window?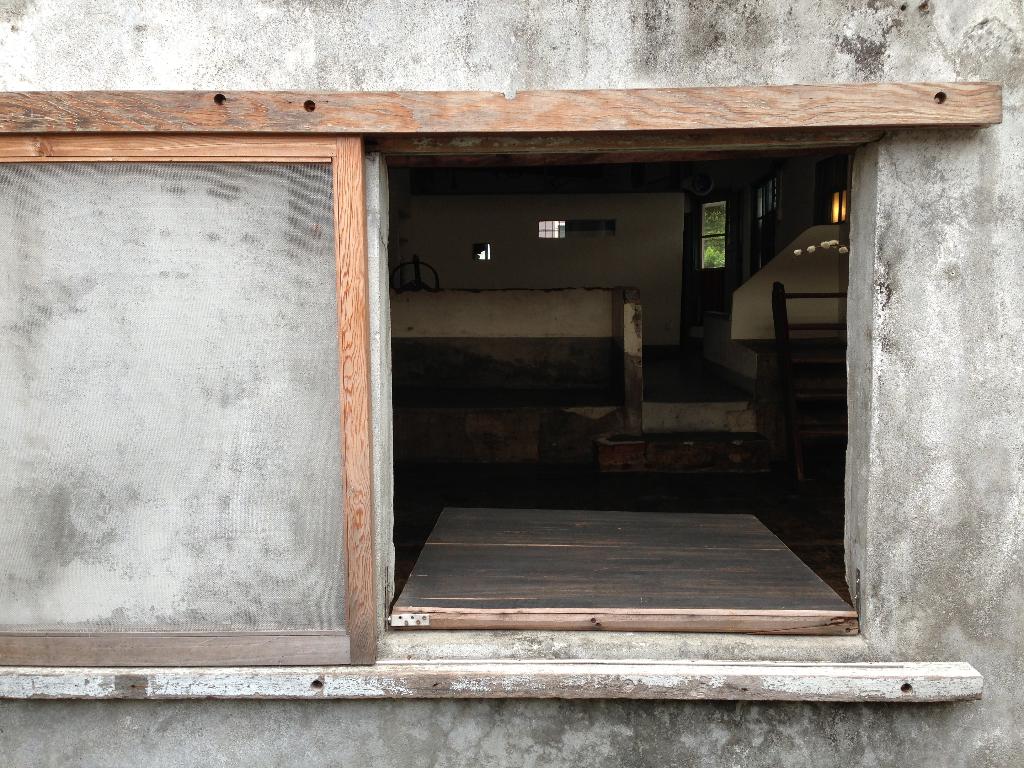
<bbox>0, 76, 998, 700</bbox>
